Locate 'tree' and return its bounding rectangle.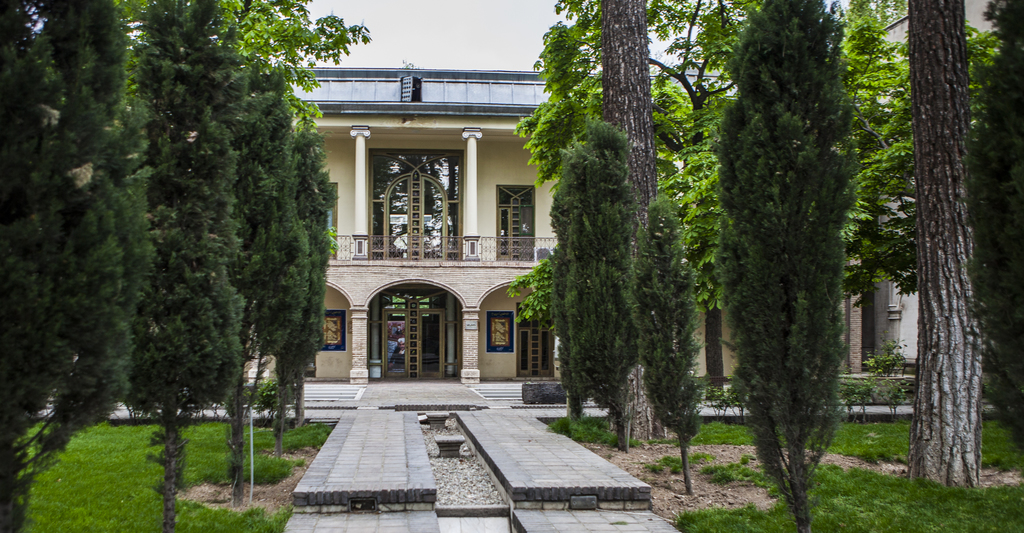
locate(0, 0, 141, 532).
